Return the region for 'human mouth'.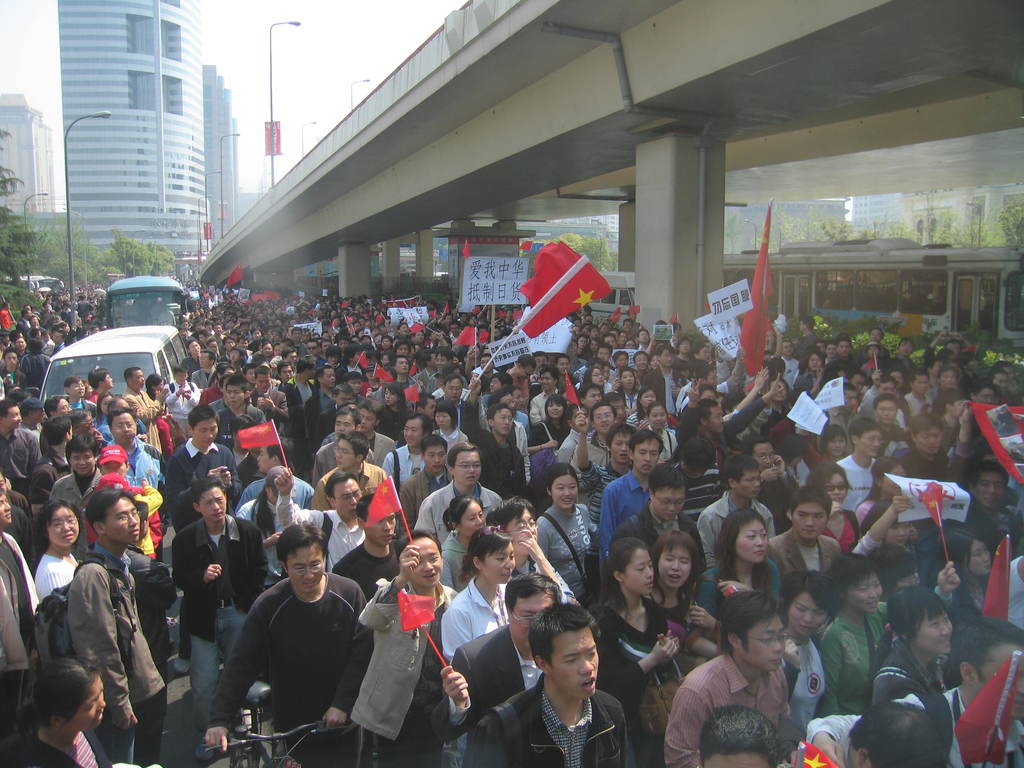
BBox(938, 636, 952, 646).
